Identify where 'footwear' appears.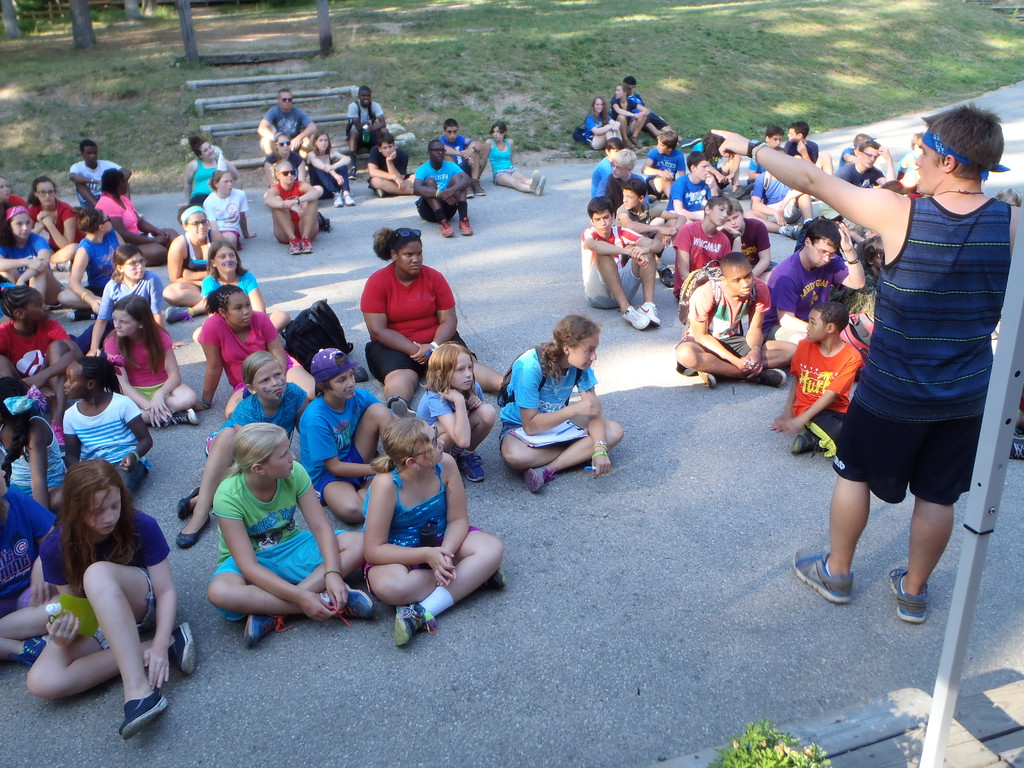
Appears at 538 172 548 195.
